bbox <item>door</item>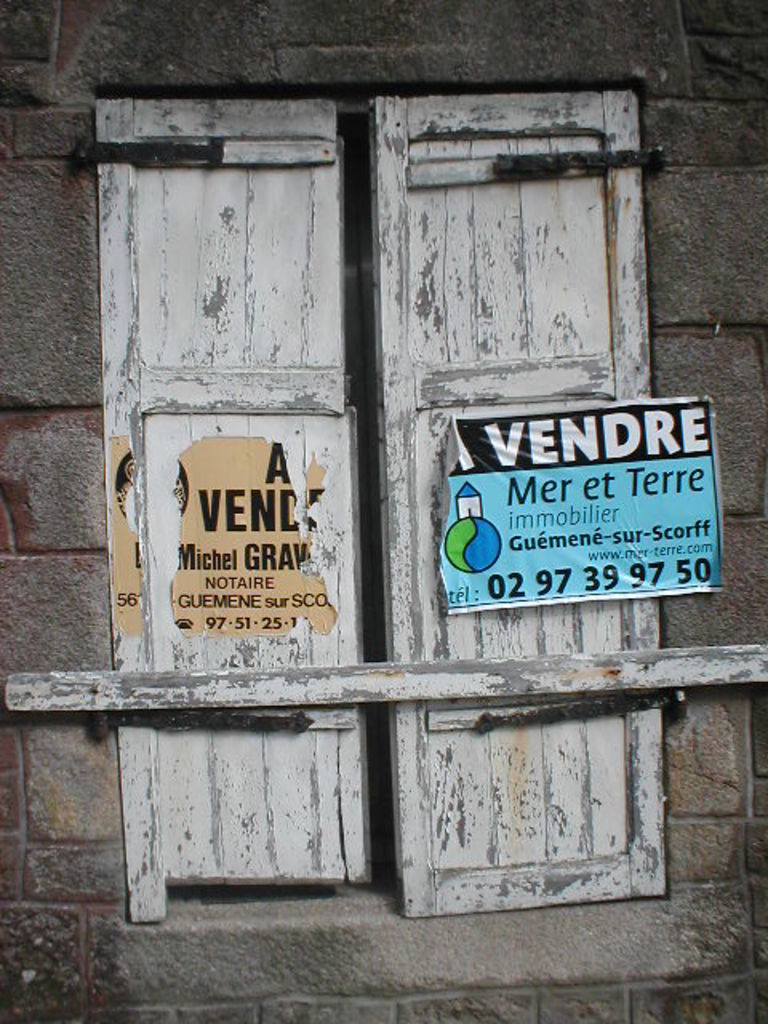
93, 131, 685, 997
